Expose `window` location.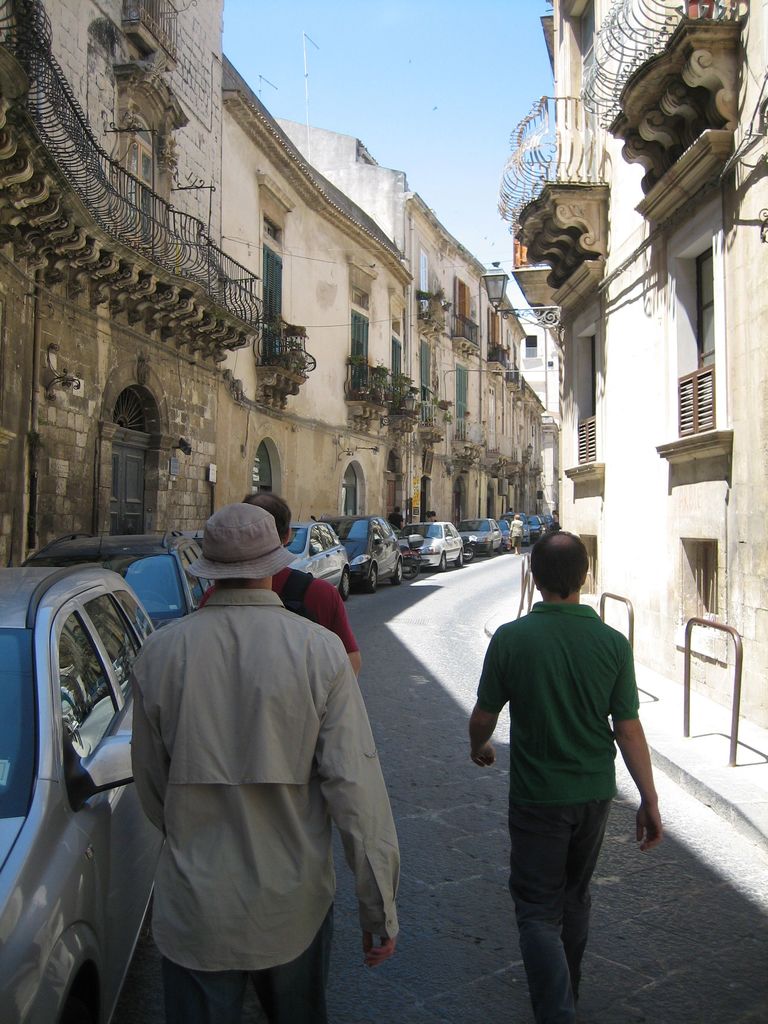
Exposed at (left=525, top=333, right=541, bottom=360).
